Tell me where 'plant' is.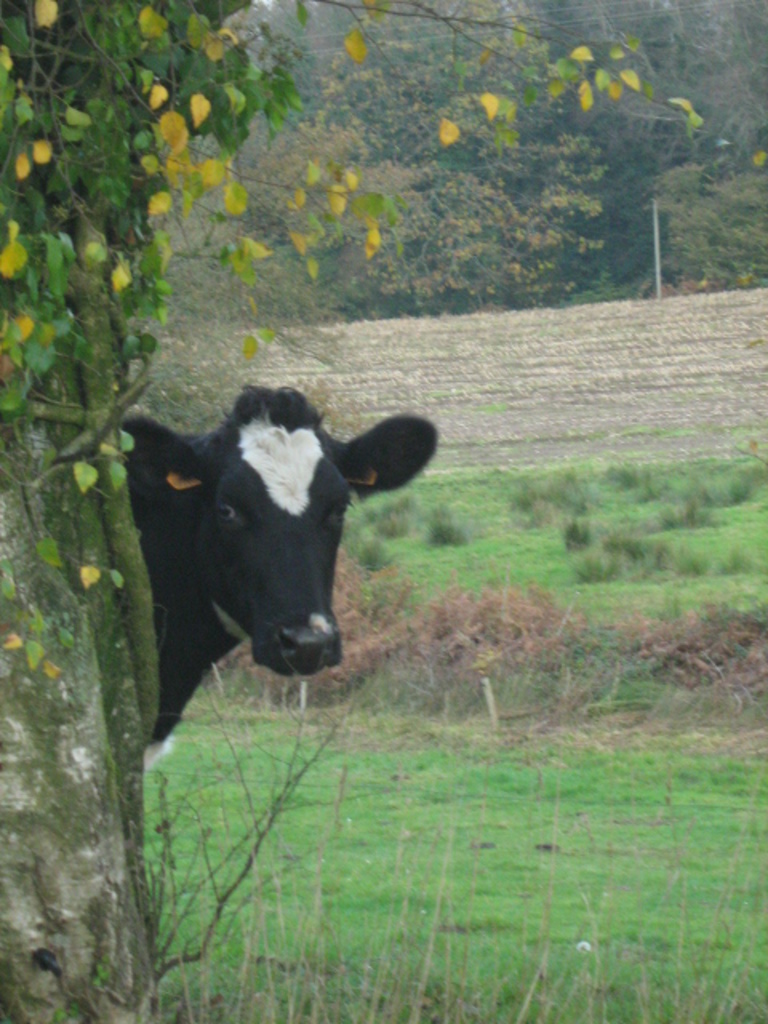
'plant' is at Rect(555, 509, 592, 555).
